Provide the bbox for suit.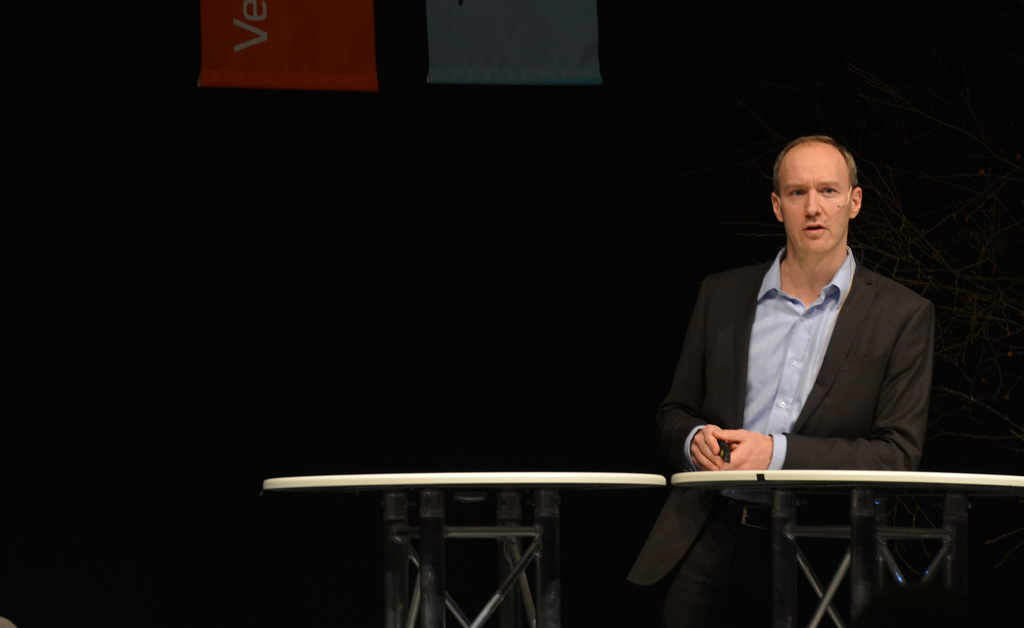
(left=600, top=150, right=943, bottom=576).
